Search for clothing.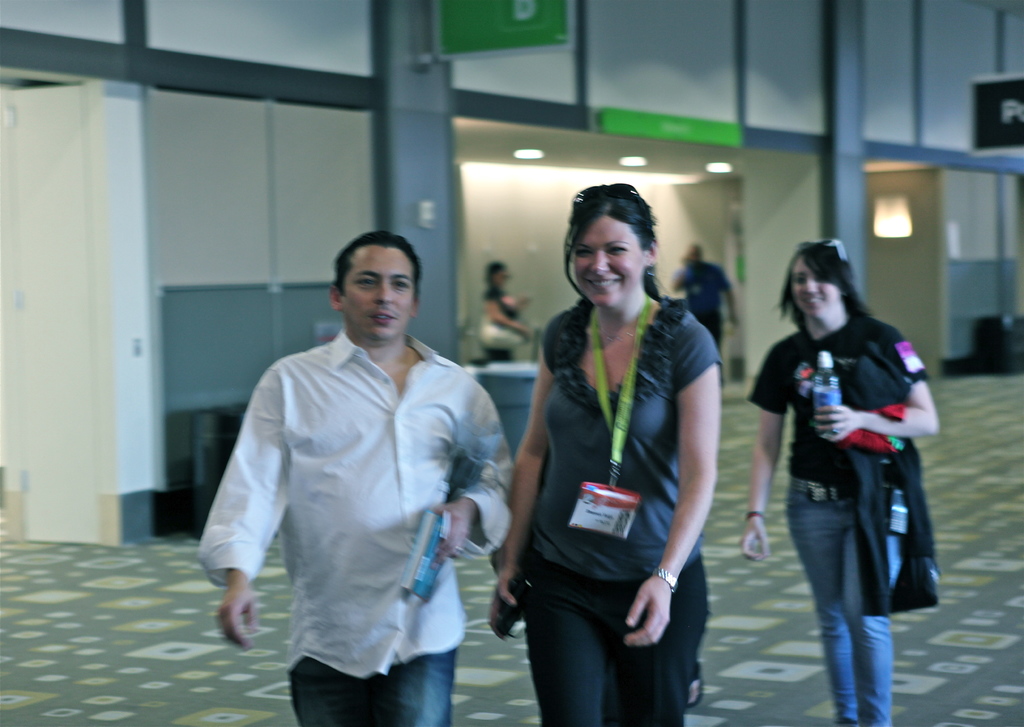
Found at select_region(483, 289, 528, 366).
